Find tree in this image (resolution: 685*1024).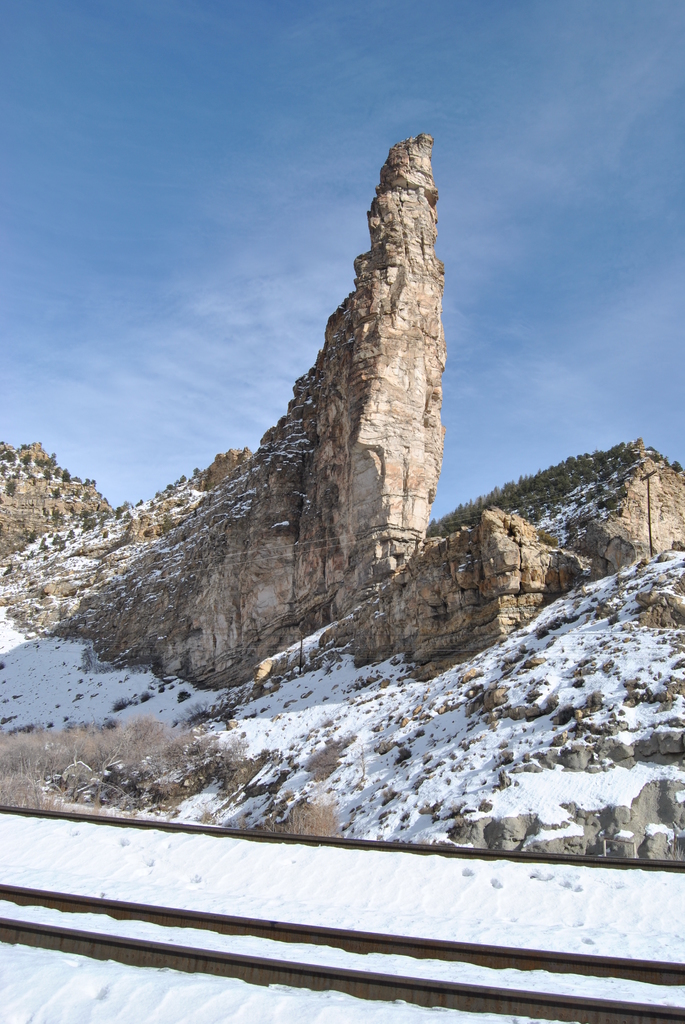
64/472/71/486.
